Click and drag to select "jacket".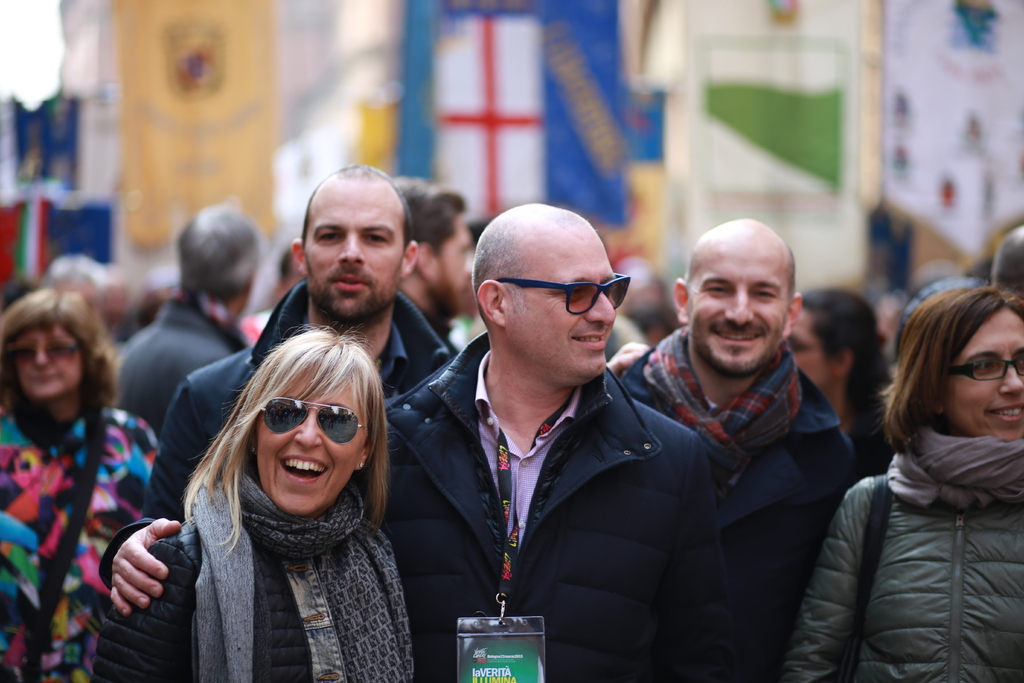
Selection: [144, 276, 454, 523].
